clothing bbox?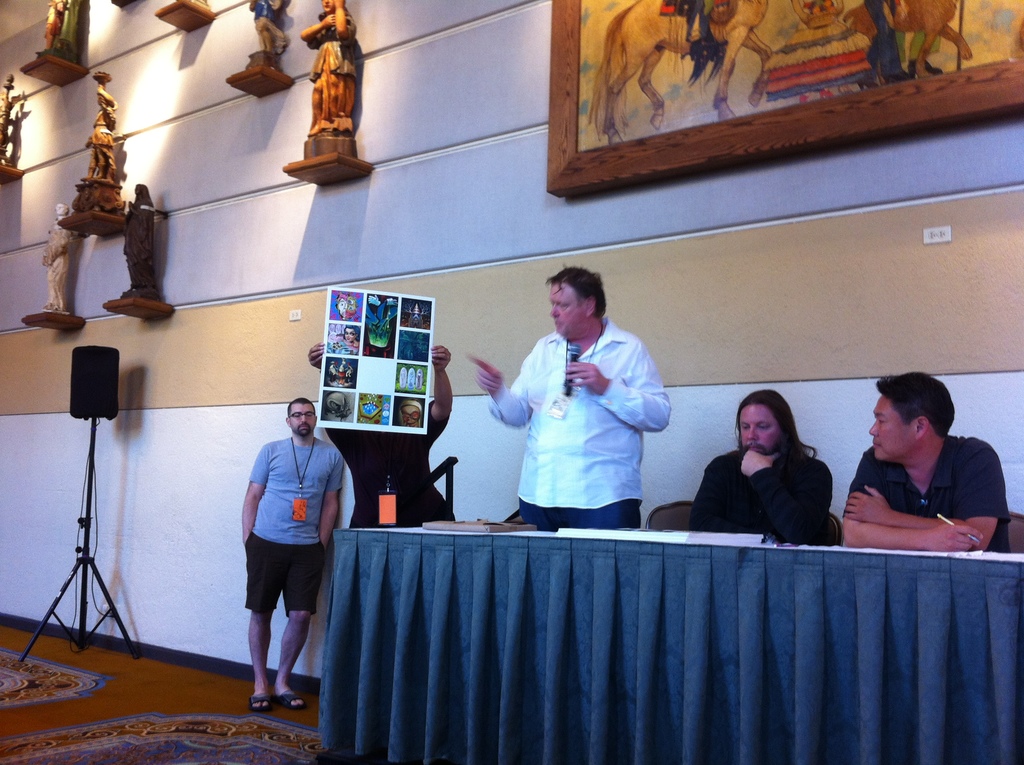
<box>244,435,349,612</box>
